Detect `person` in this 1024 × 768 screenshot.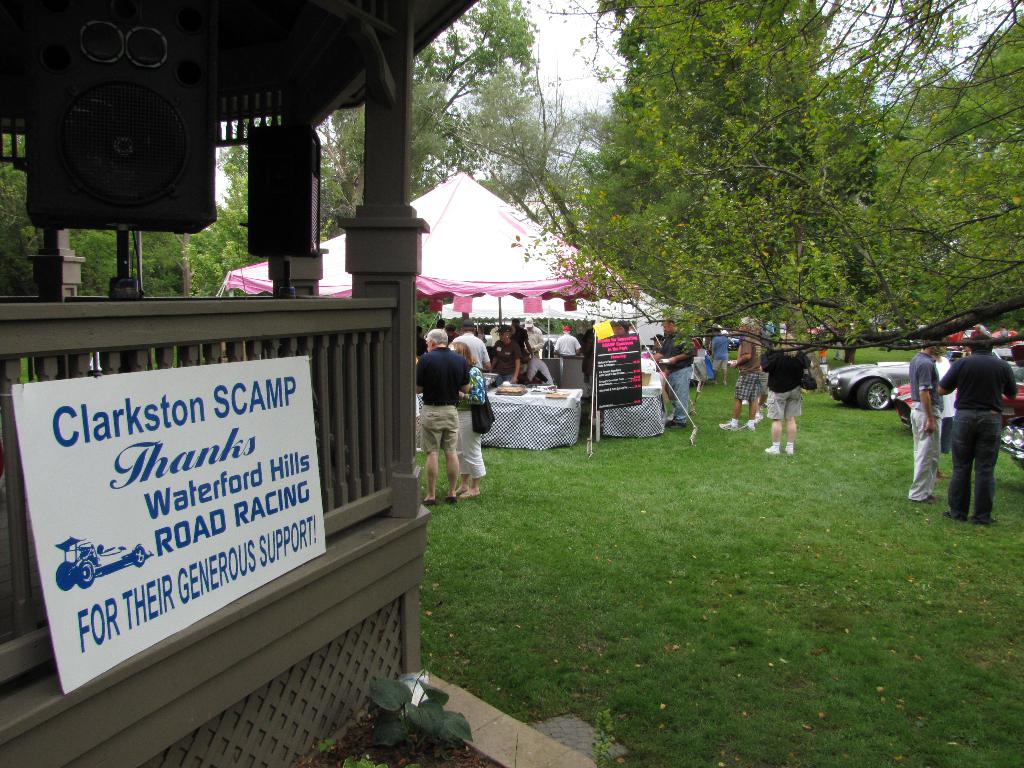
Detection: rect(760, 328, 813, 457).
